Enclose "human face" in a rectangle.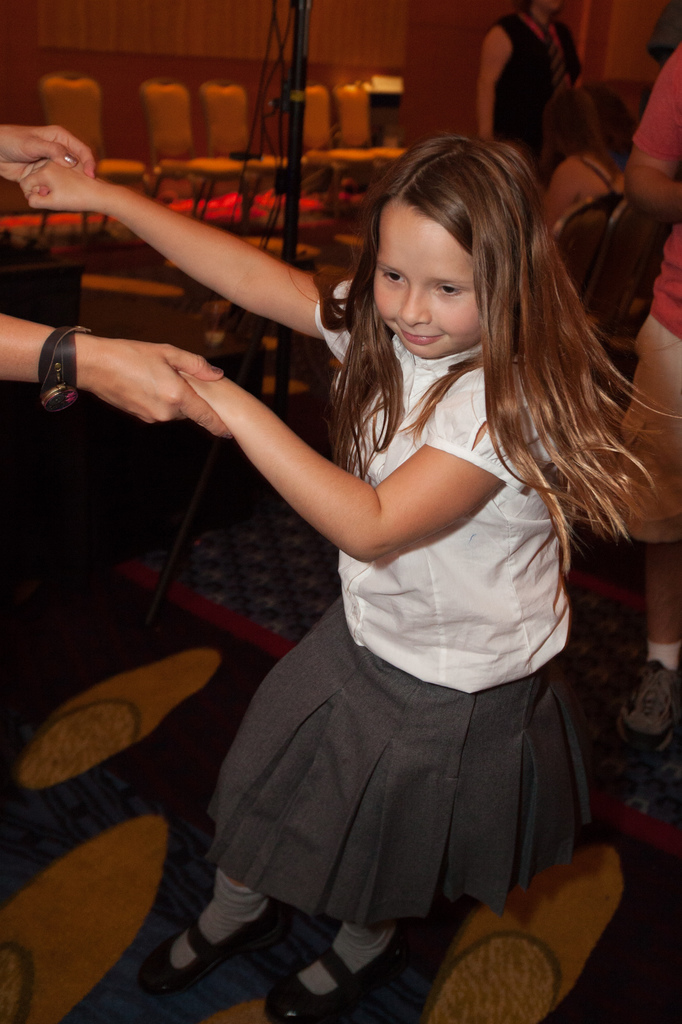
(377,195,475,357).
